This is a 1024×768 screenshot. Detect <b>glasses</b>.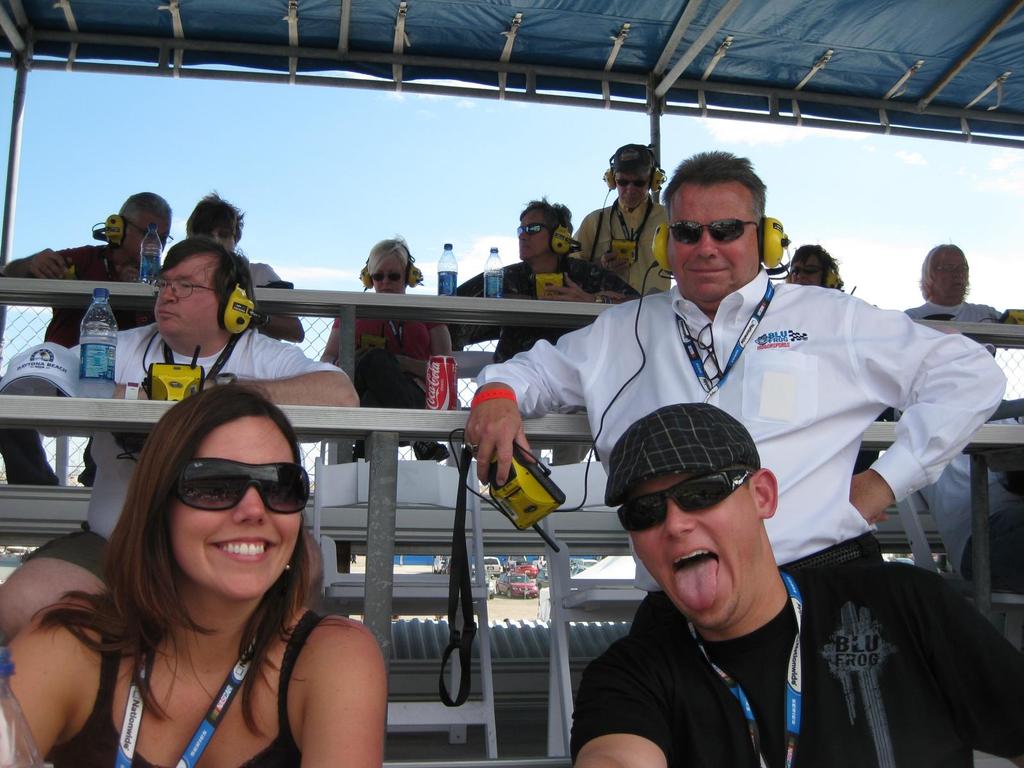
[614, 472, 757, 532].
